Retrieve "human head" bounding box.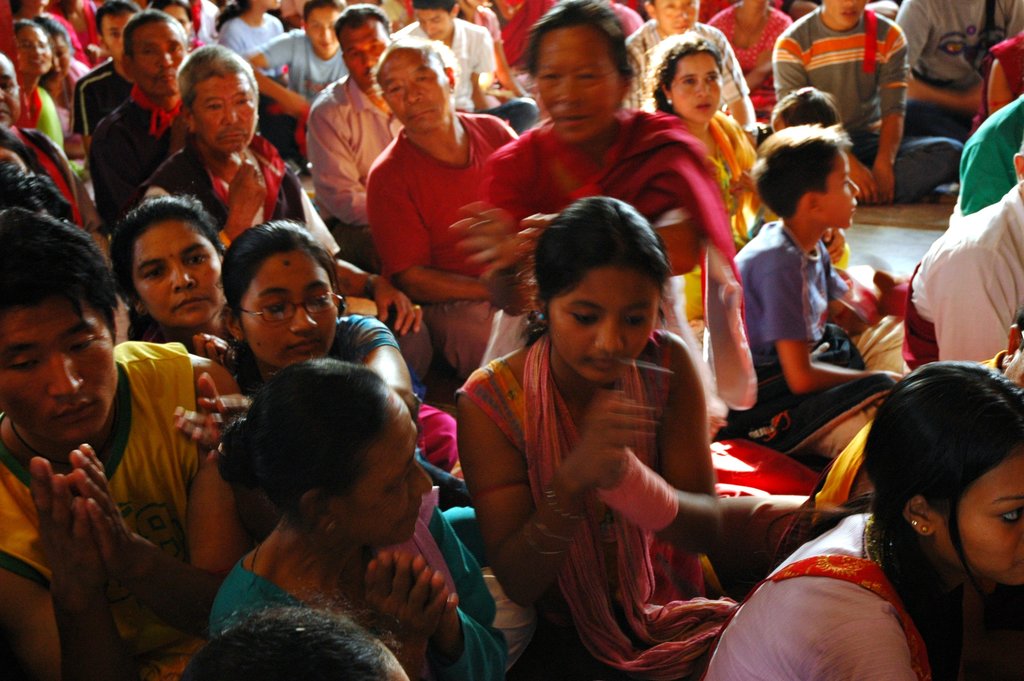
Bounding box: {"x1": 531, "y1": 0, "x2": 635, "y2": 143}.
